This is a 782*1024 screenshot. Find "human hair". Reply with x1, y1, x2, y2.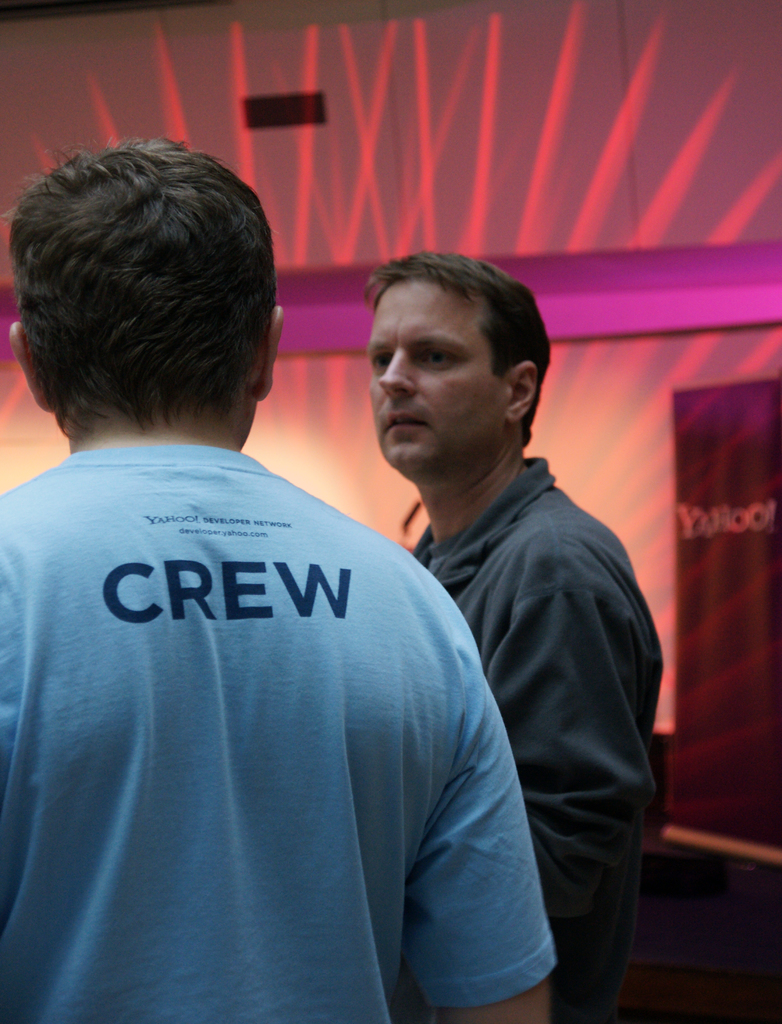
362, 248, 553, 451.
